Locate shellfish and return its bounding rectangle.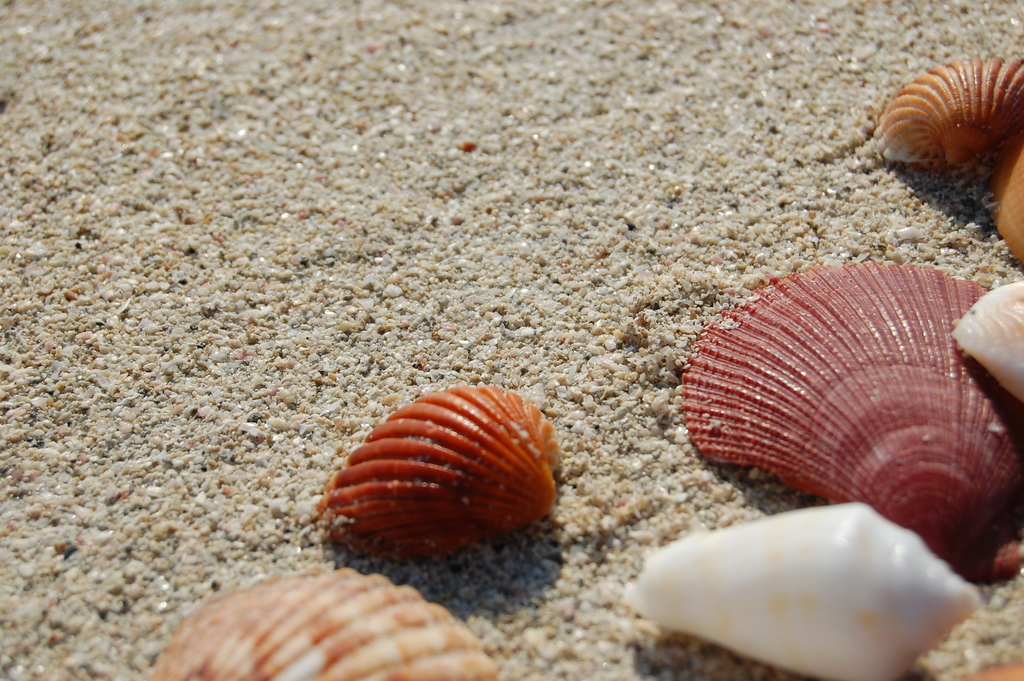
Rect(617, 505, 978, 680).
